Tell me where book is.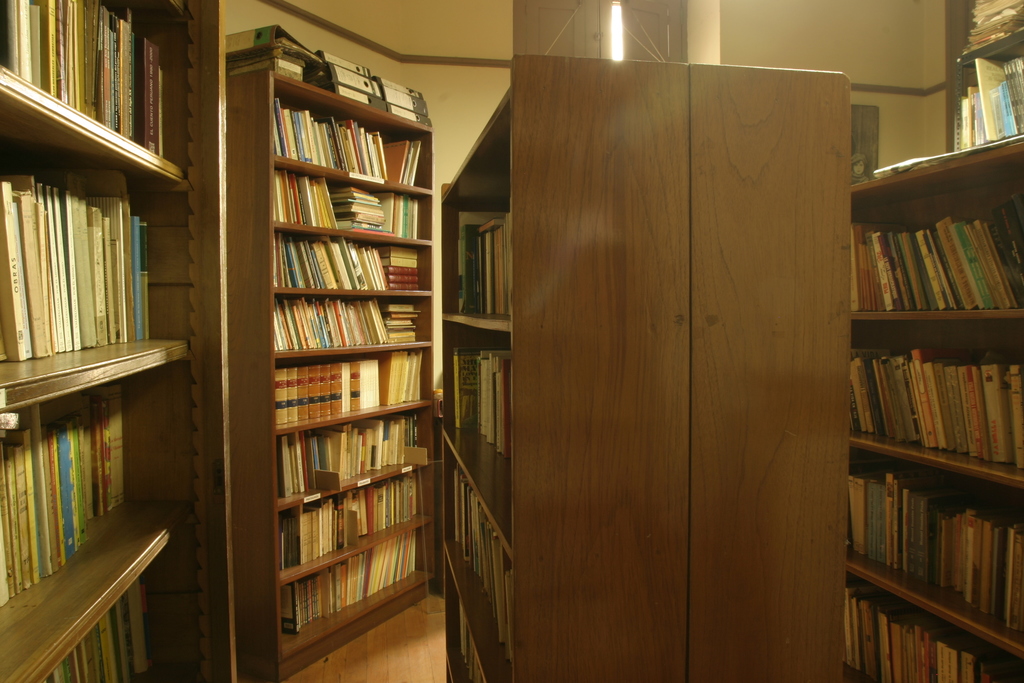
book is at select_region(982, 366, 1014, 465).
